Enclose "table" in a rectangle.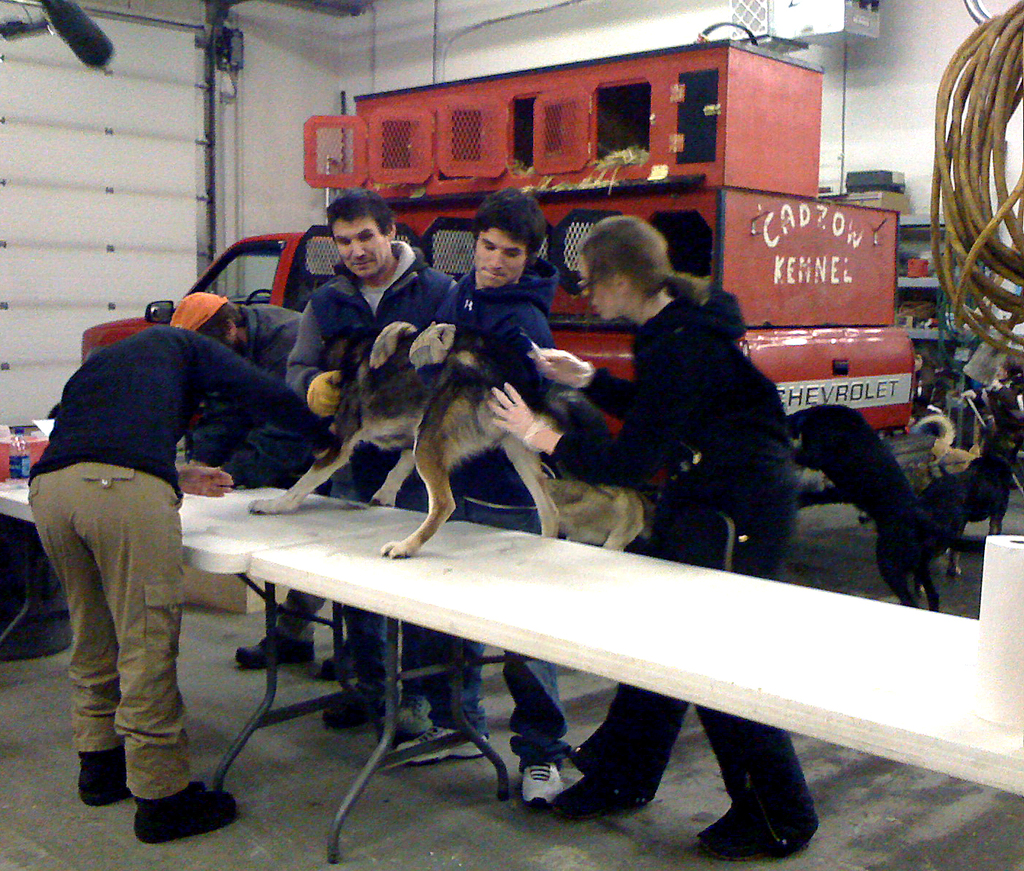
x1=246 y1=517 x2=1023 y2=864.
